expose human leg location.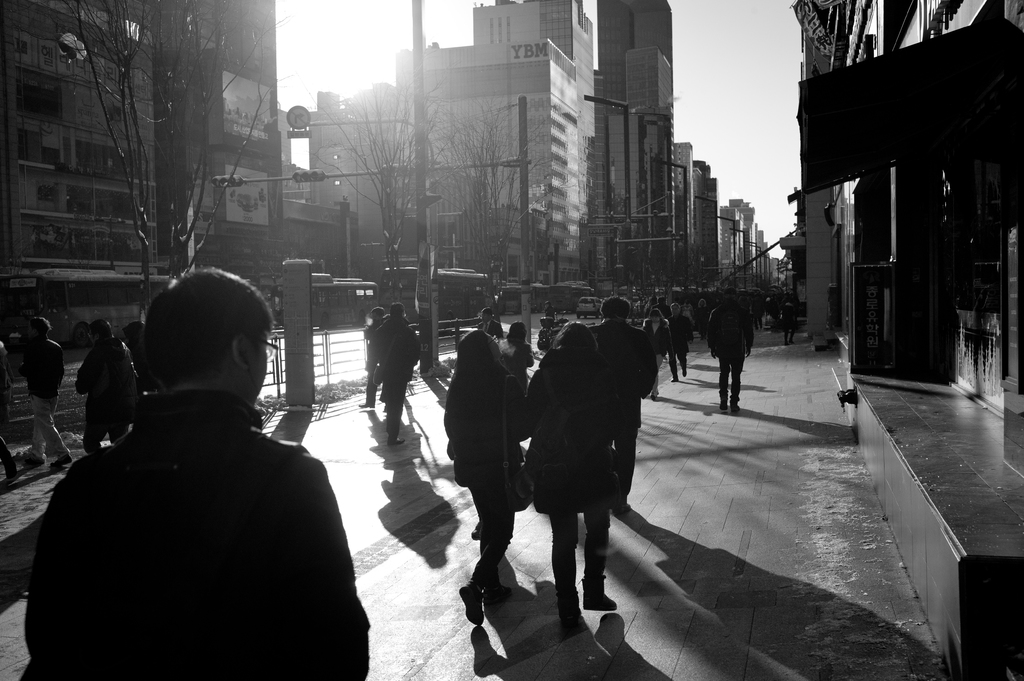
Exposed at (106, 392, 132, 438).
